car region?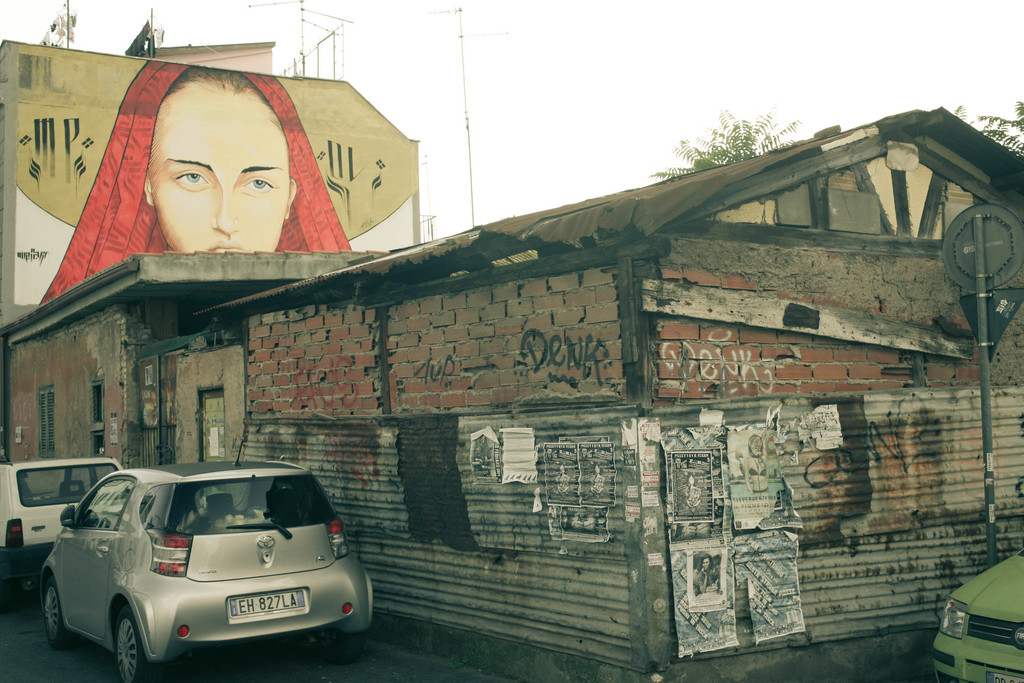
932 545 1023 682
